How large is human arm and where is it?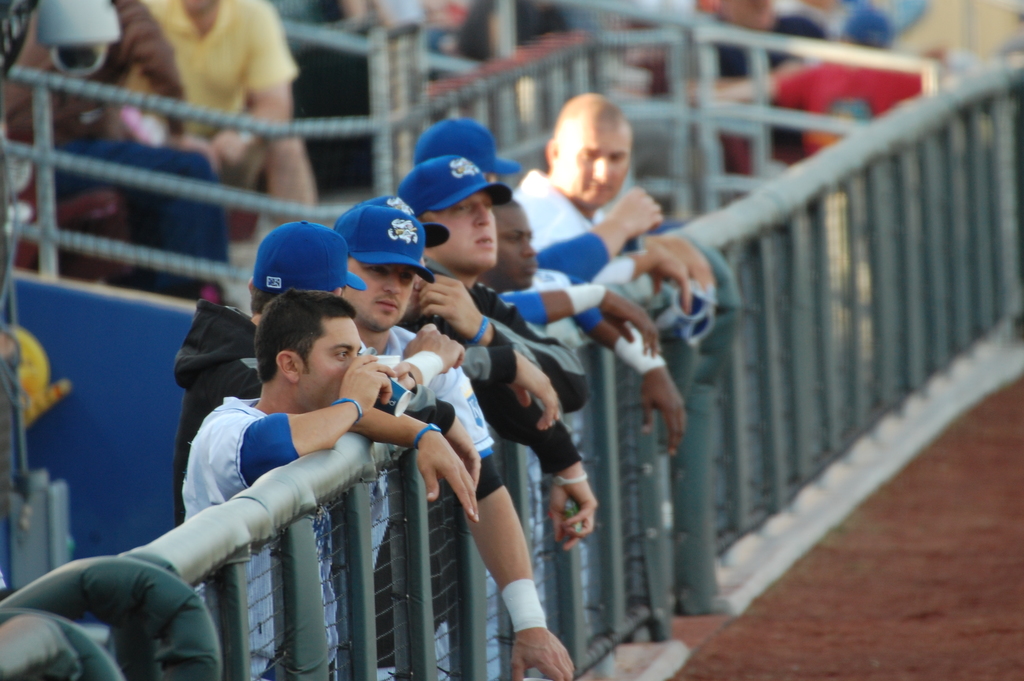
Bounding box: <region>611, 236, 691, 318</region>.
